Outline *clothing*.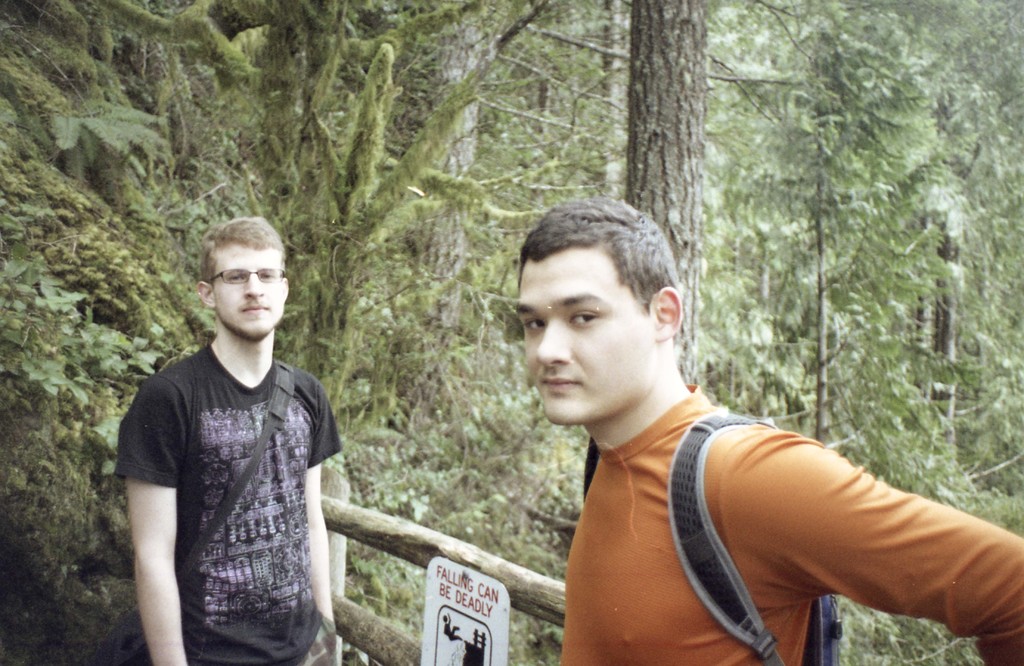
Outline: region(111, 334, 349, 665).
